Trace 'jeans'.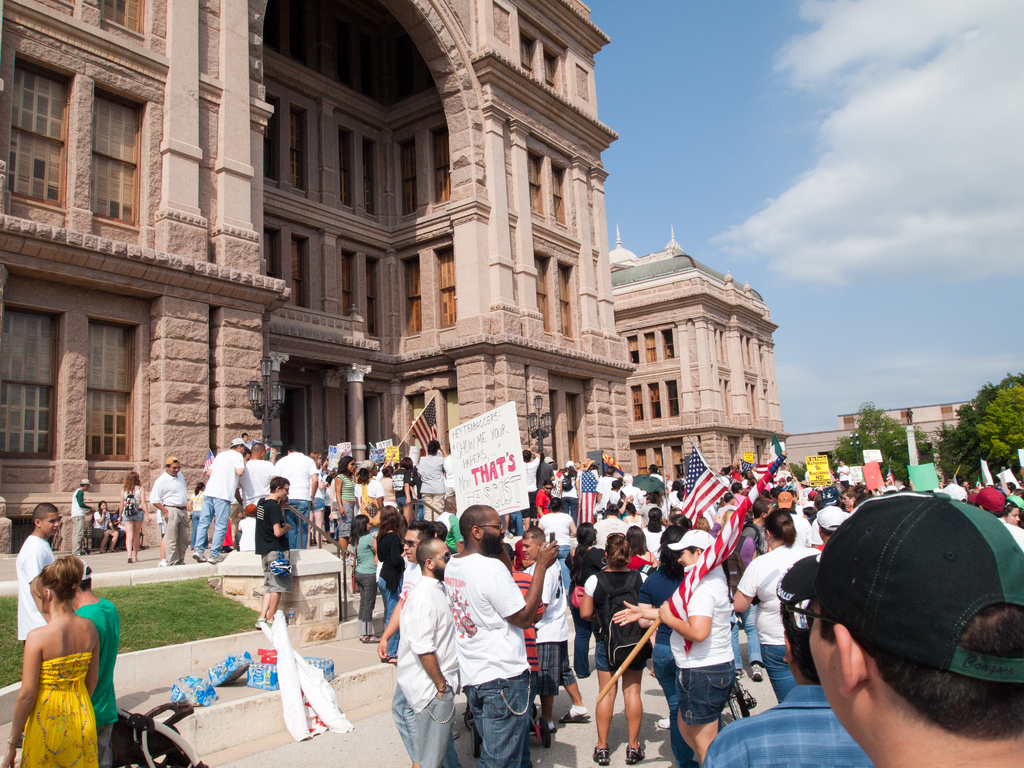
Traced to rect(261, 554, 297, 595).
